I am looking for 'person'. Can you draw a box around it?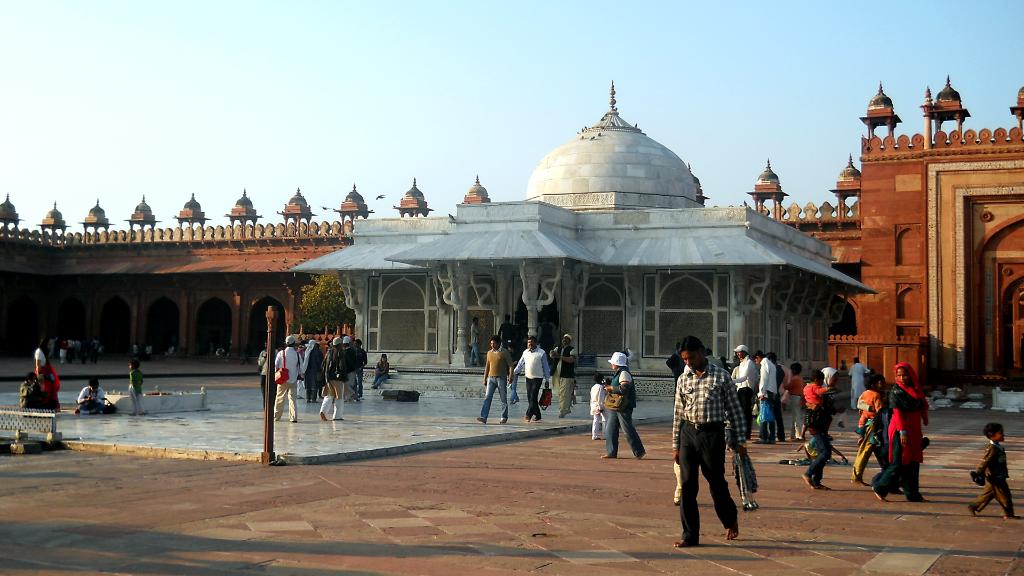
Sure, the bounding box is [476, 338, 516, 422].
